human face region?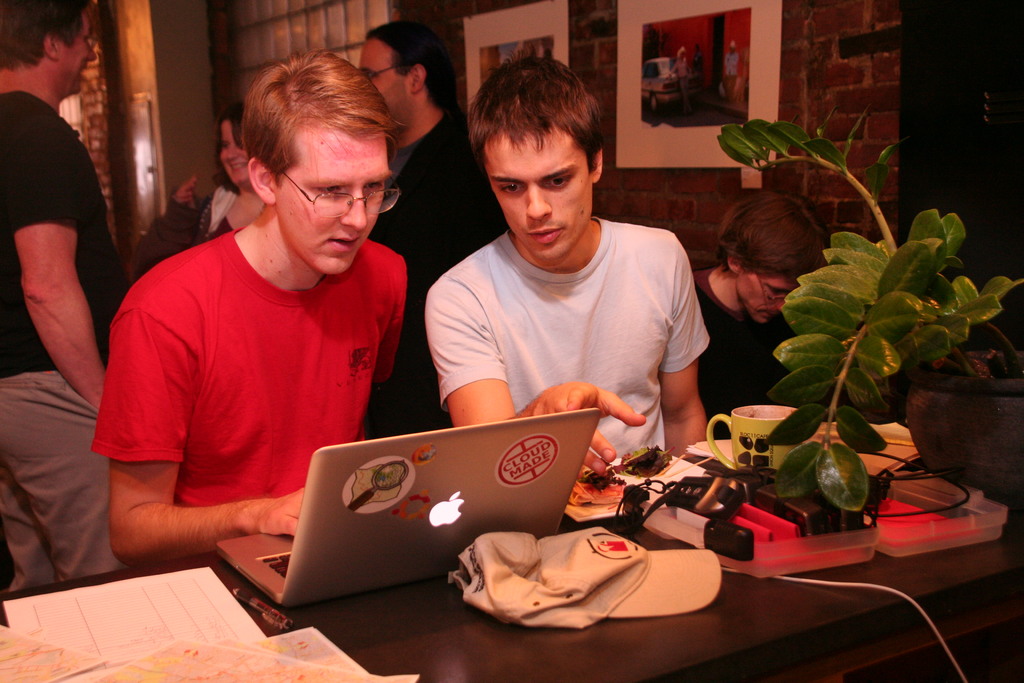
(738,270,800,323)
